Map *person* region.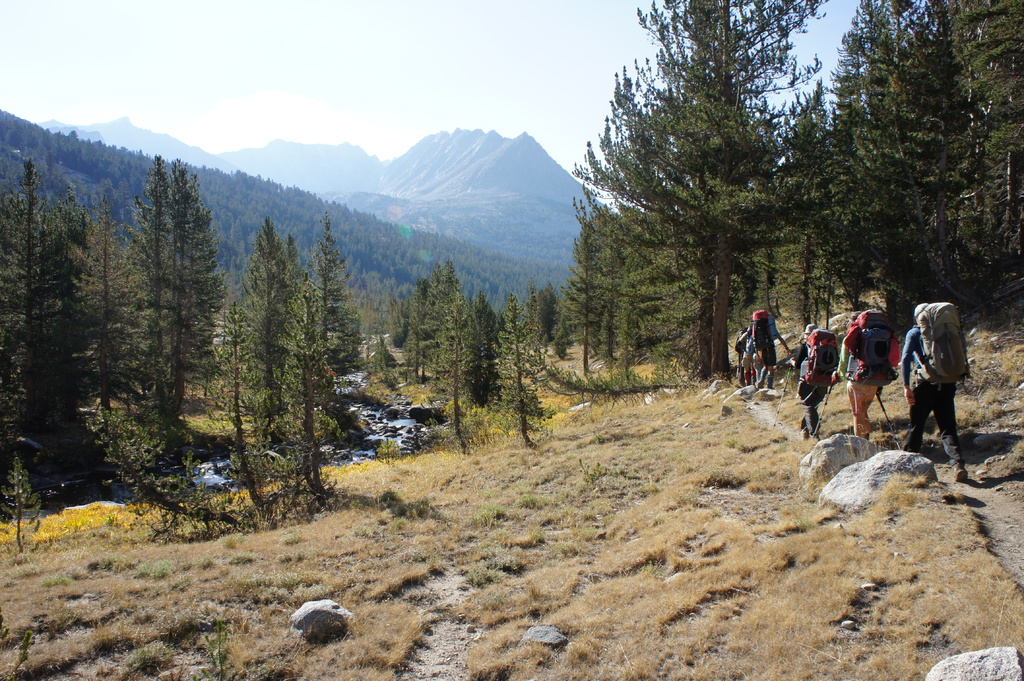
Mapped to <bbox>756, 296, 802, 394</bbox>.
